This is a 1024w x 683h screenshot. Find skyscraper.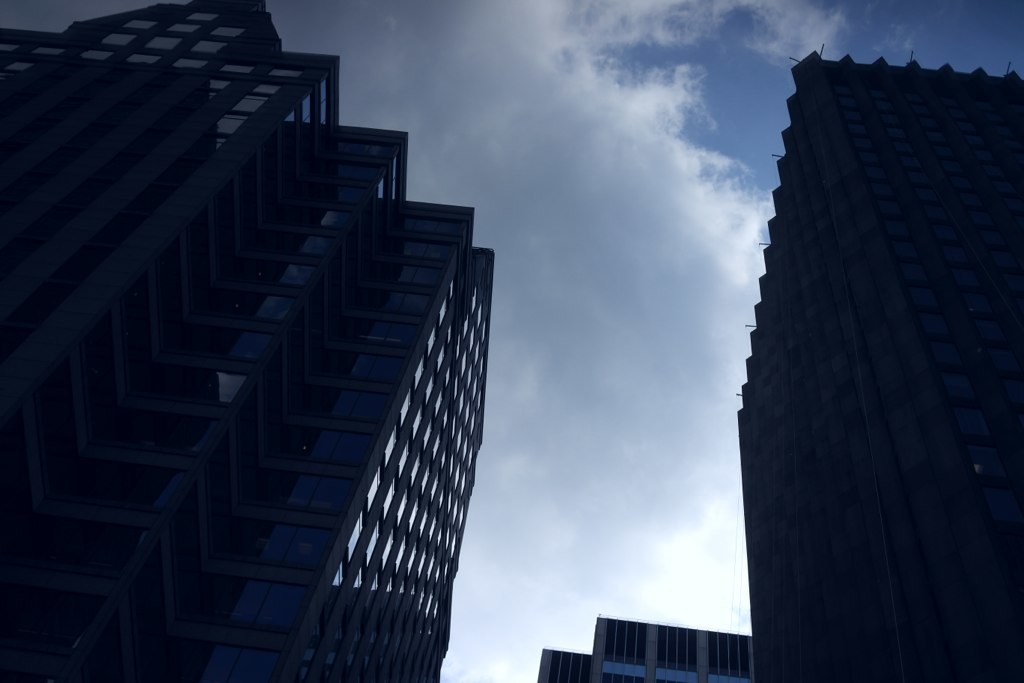
Bounding box: {"x1": 734, "y1": 40, "x2": 1023, "y2": 682}.
